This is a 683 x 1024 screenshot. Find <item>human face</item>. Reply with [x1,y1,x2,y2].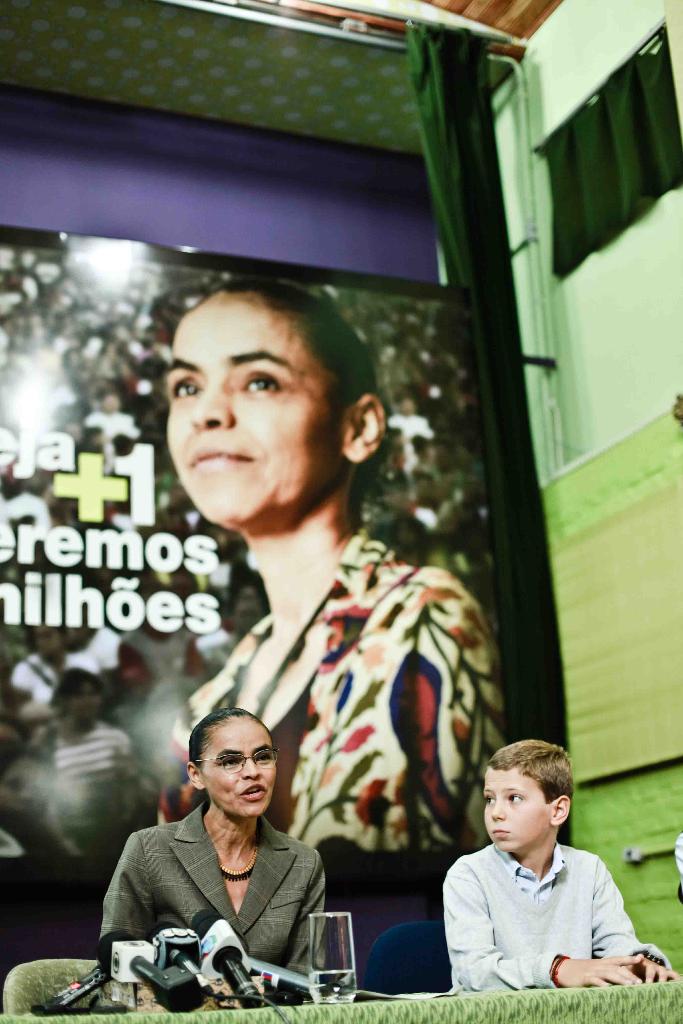
[167,293,340,533].
